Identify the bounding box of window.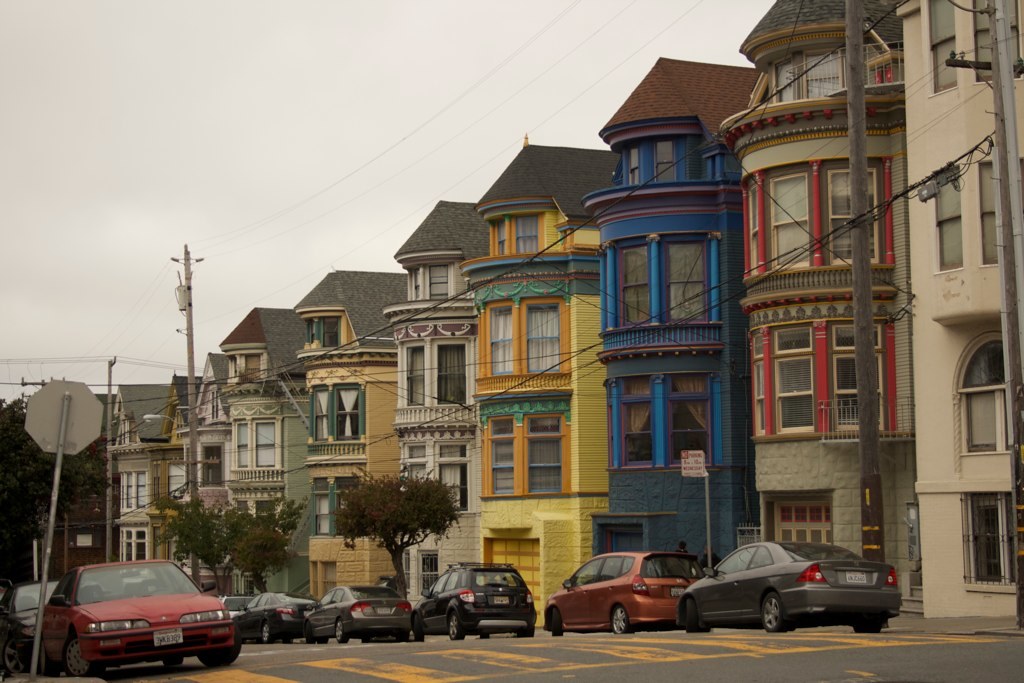
487 216 544 255.
